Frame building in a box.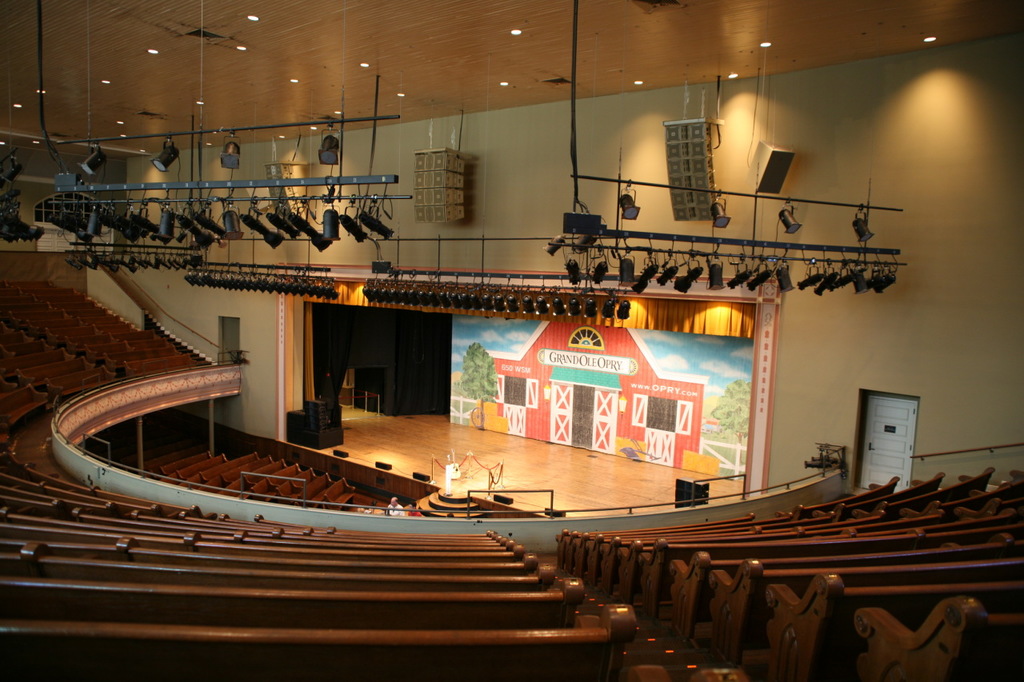
<bbox>0, 0, 1023, 681</bbox>.
